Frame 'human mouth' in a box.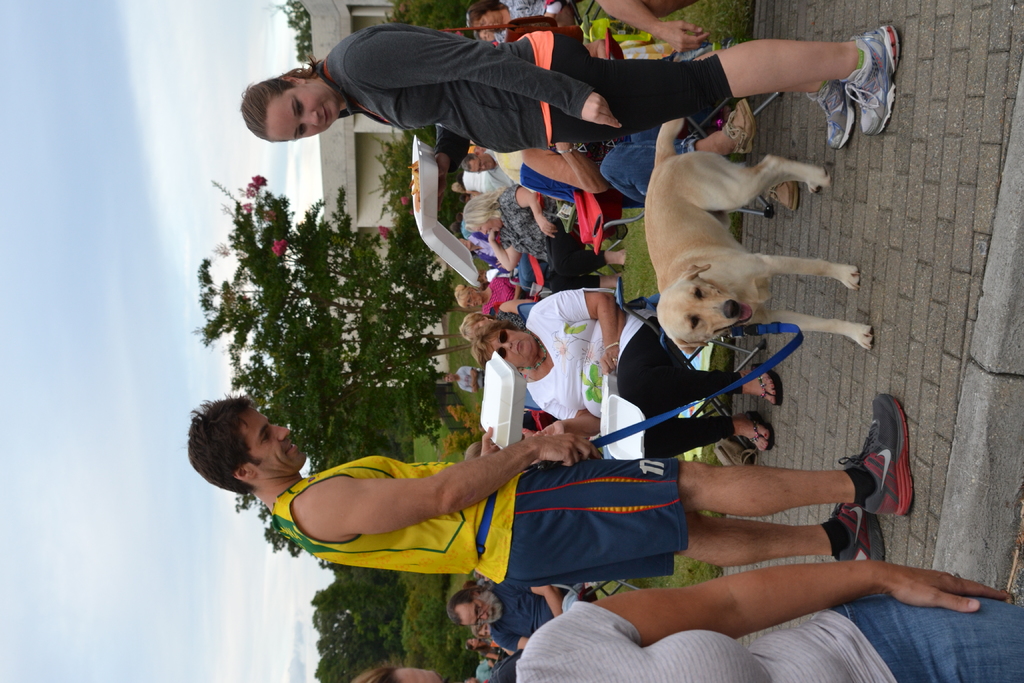
box(320, 104, 335, 125).
